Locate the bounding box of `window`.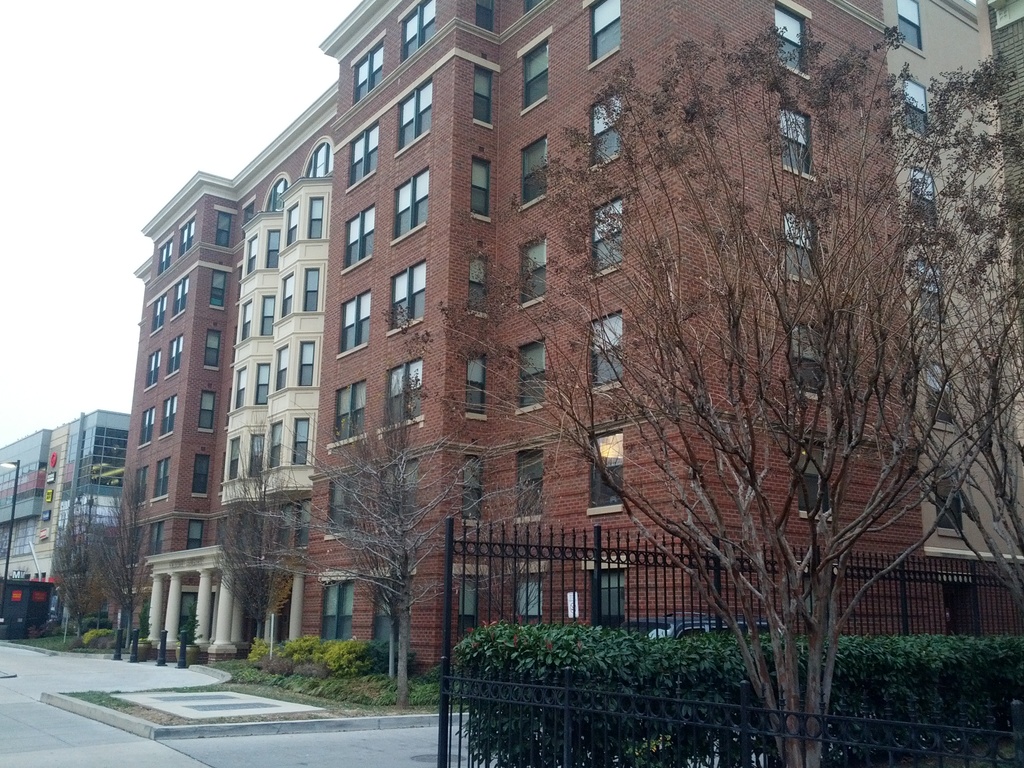
Bounding box: x1=591, y1=107, x2=629, y2=160.
